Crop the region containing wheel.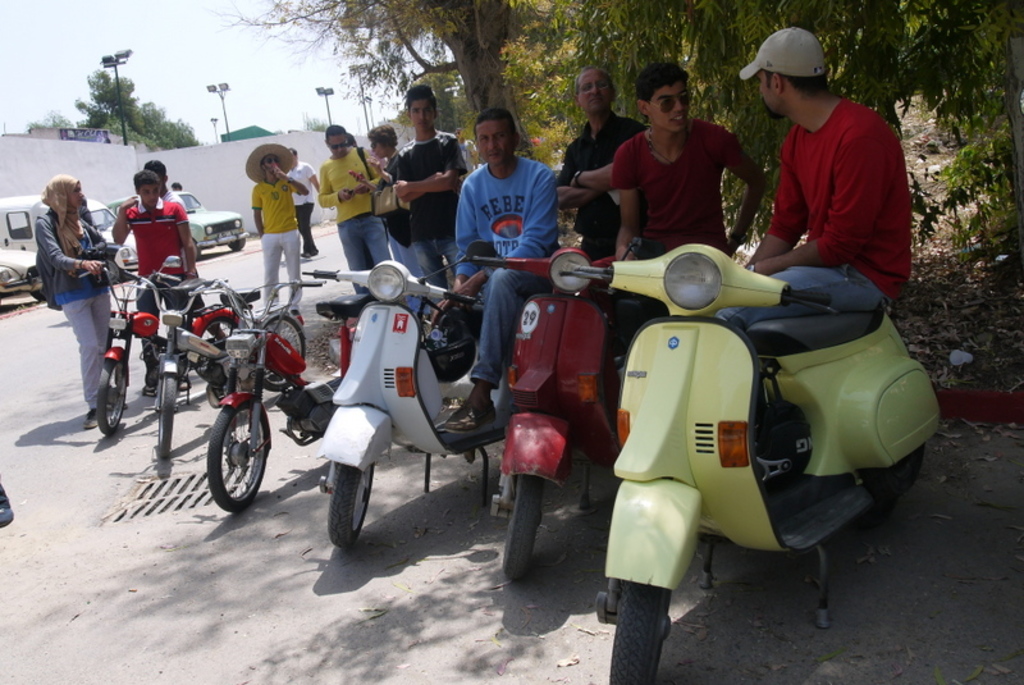
Crop region: <bbox>193, 239, 204, 261</bbox>.
